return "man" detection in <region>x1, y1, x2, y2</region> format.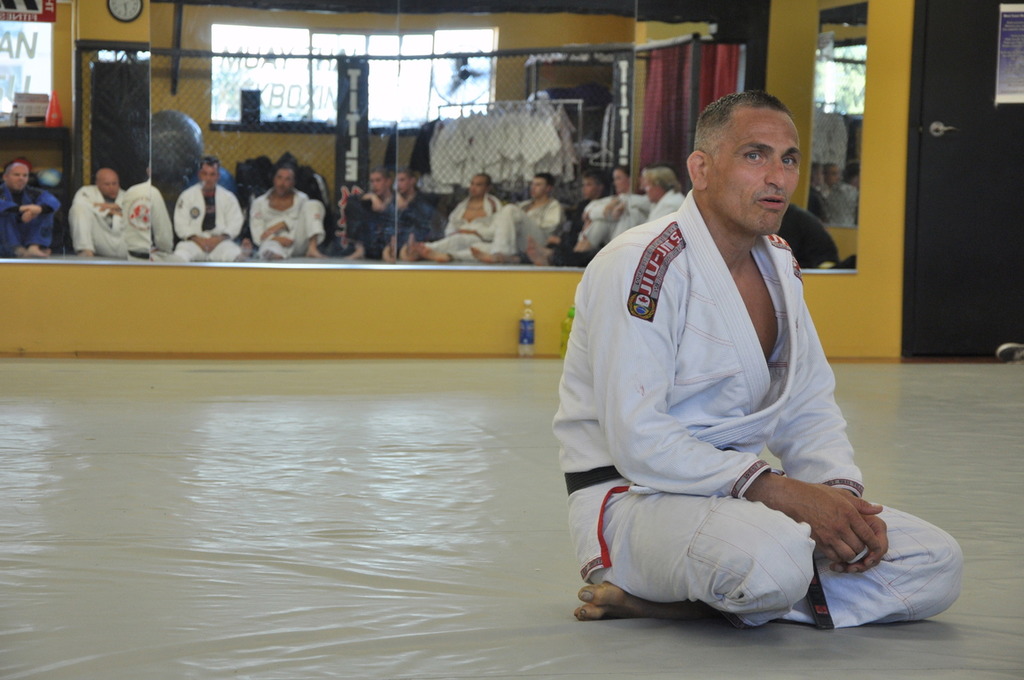
<region>414, 177, 507, 267</region>.
